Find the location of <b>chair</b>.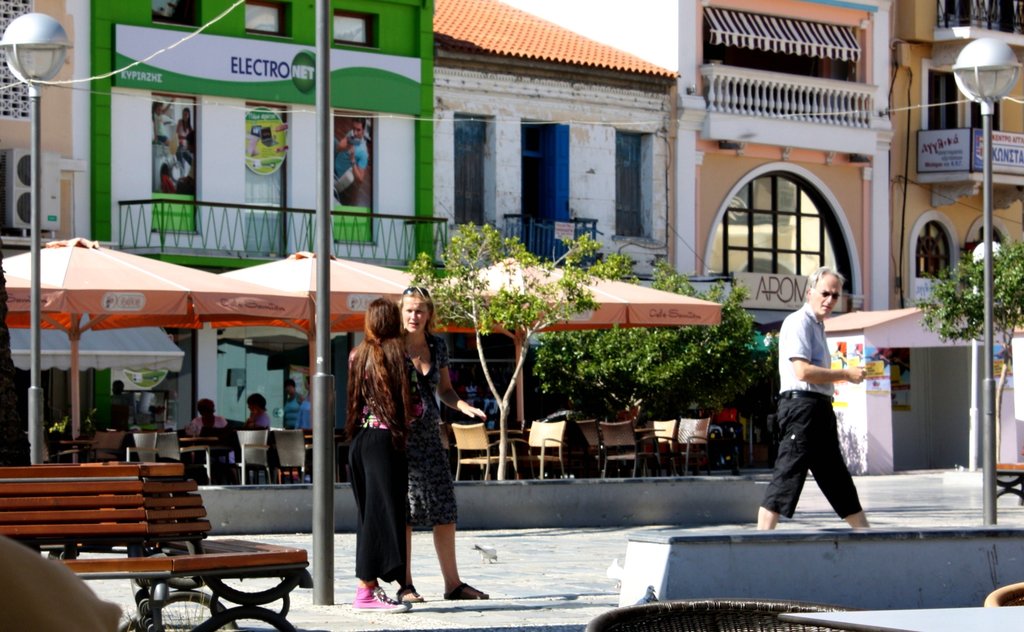
Location: 596/418/662/474.
